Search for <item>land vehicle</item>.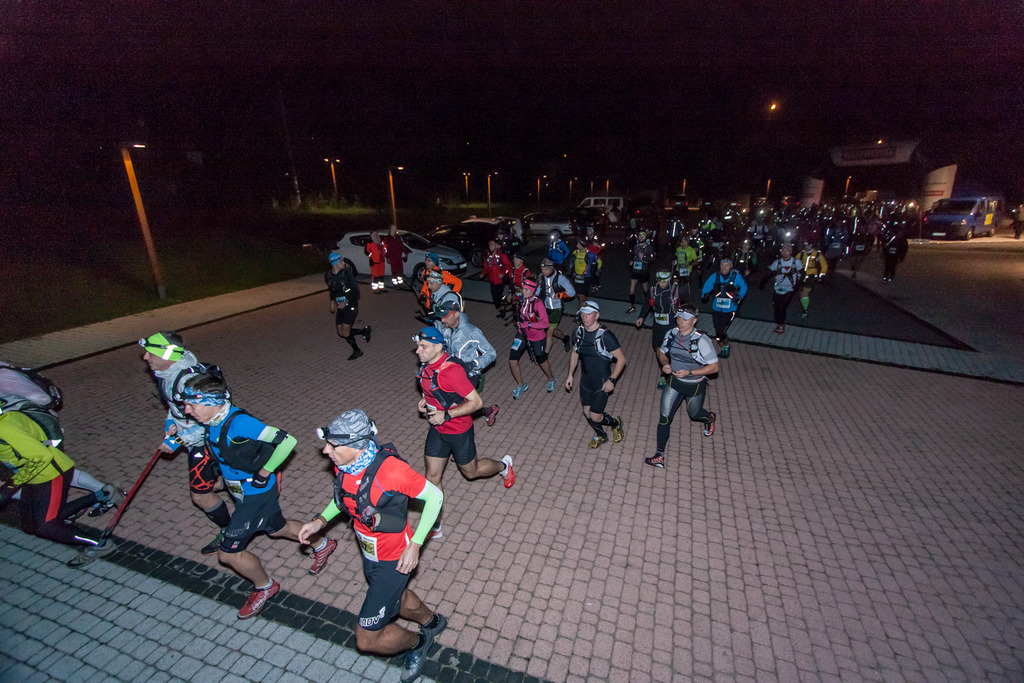
Found at locate(329, 233, 467, 278).
